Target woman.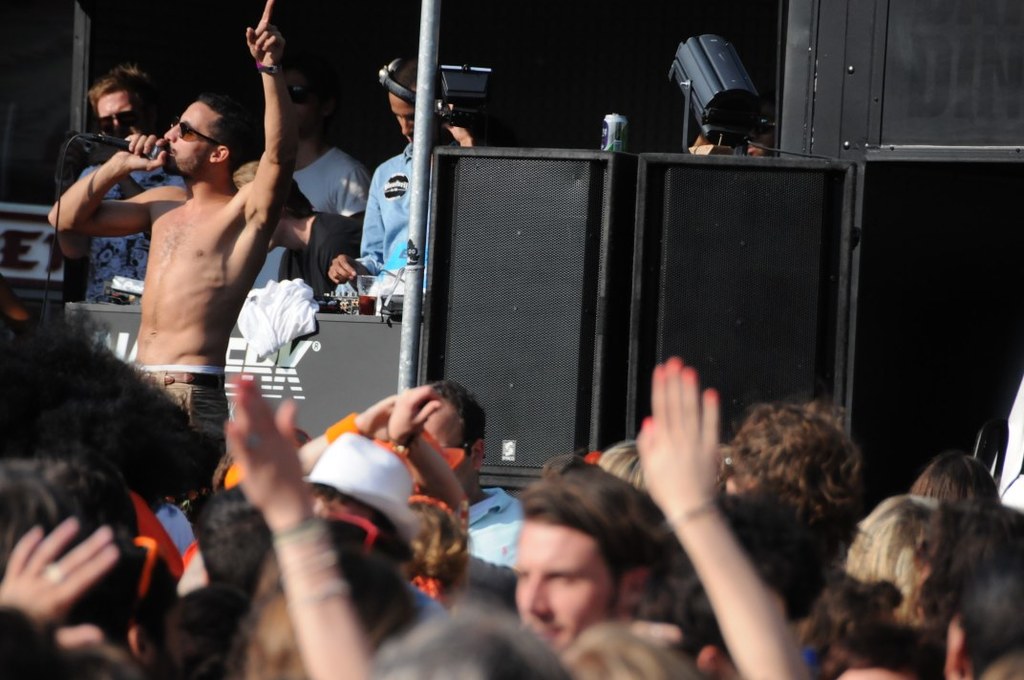
Target region: region(285, 377, 477, 599).
